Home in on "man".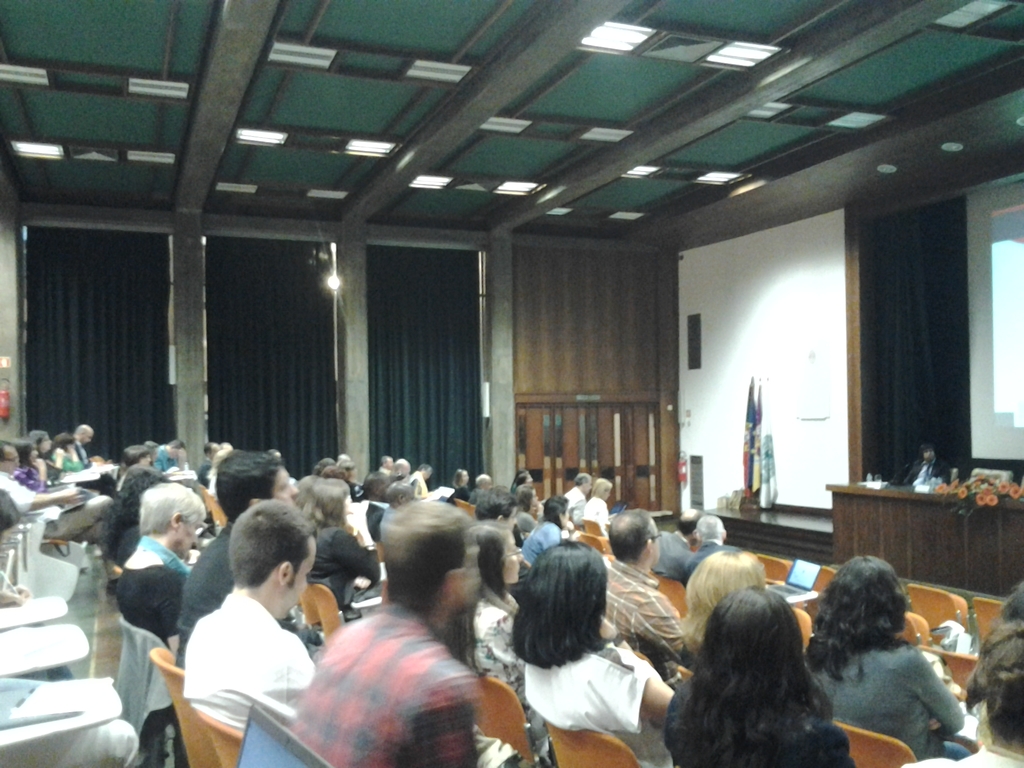
Homed in at select_region(474, 484, 527, 545).
